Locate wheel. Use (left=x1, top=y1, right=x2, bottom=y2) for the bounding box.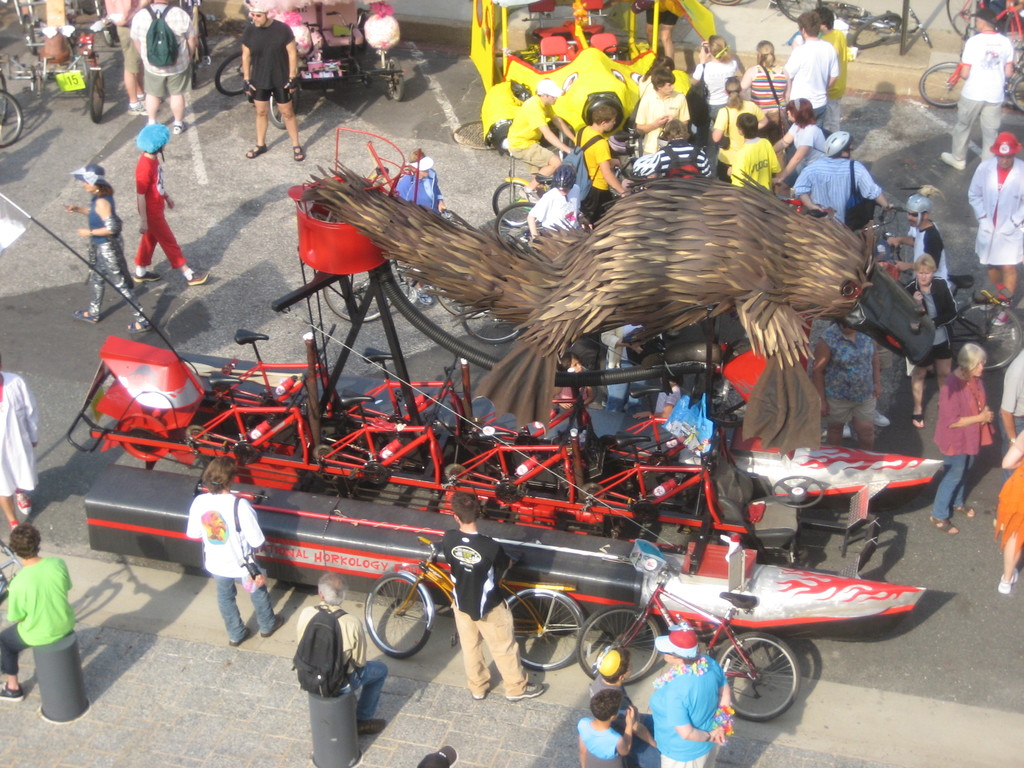
(left=774, top=0, right=824, bottom=20).
